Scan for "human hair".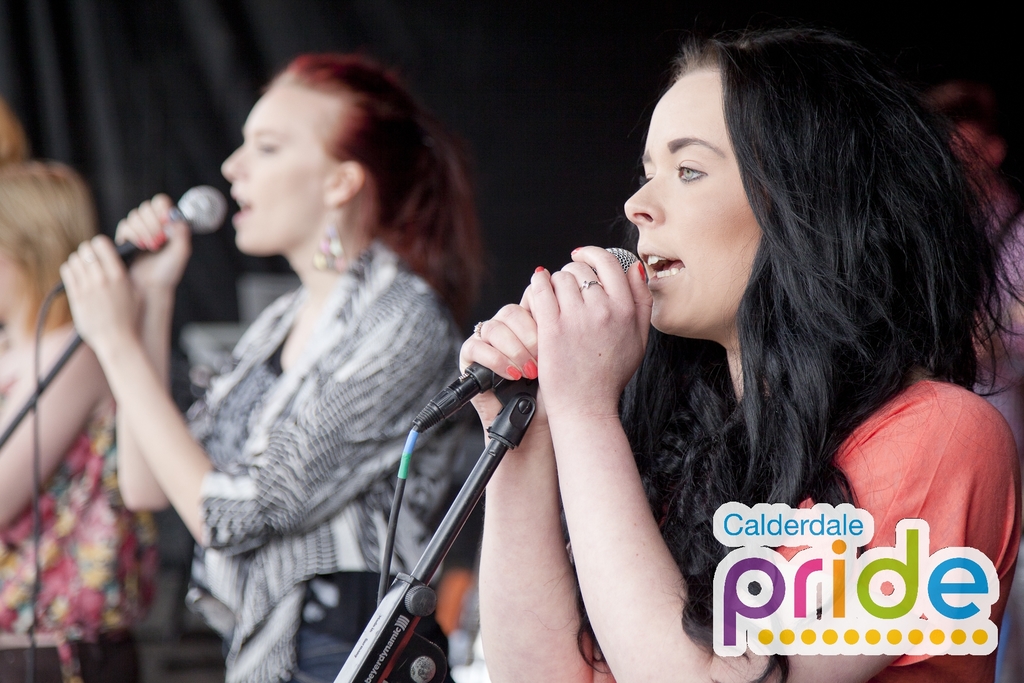
Scan result: rect(0, 167, 96, 336).
